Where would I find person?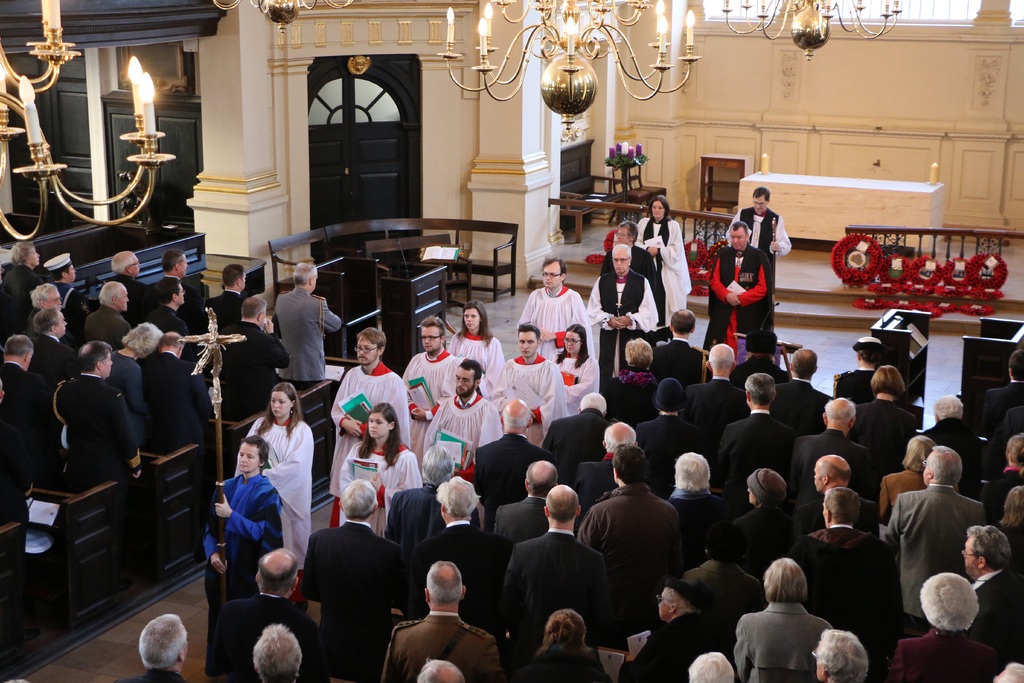
At Rect(297, 472, 415, 682).
